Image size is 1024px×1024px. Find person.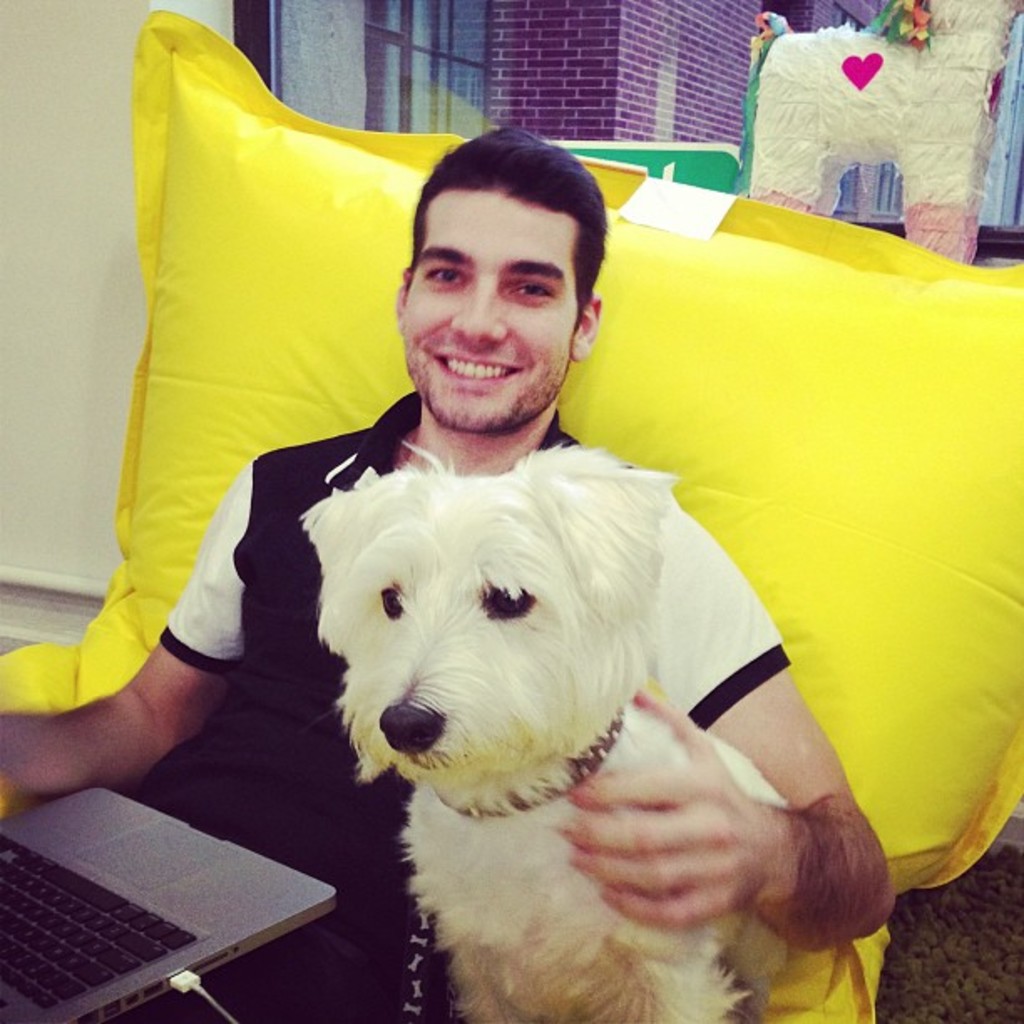
{"left": 0, "top": 124, "right": 895, "bottom": 1022}.
